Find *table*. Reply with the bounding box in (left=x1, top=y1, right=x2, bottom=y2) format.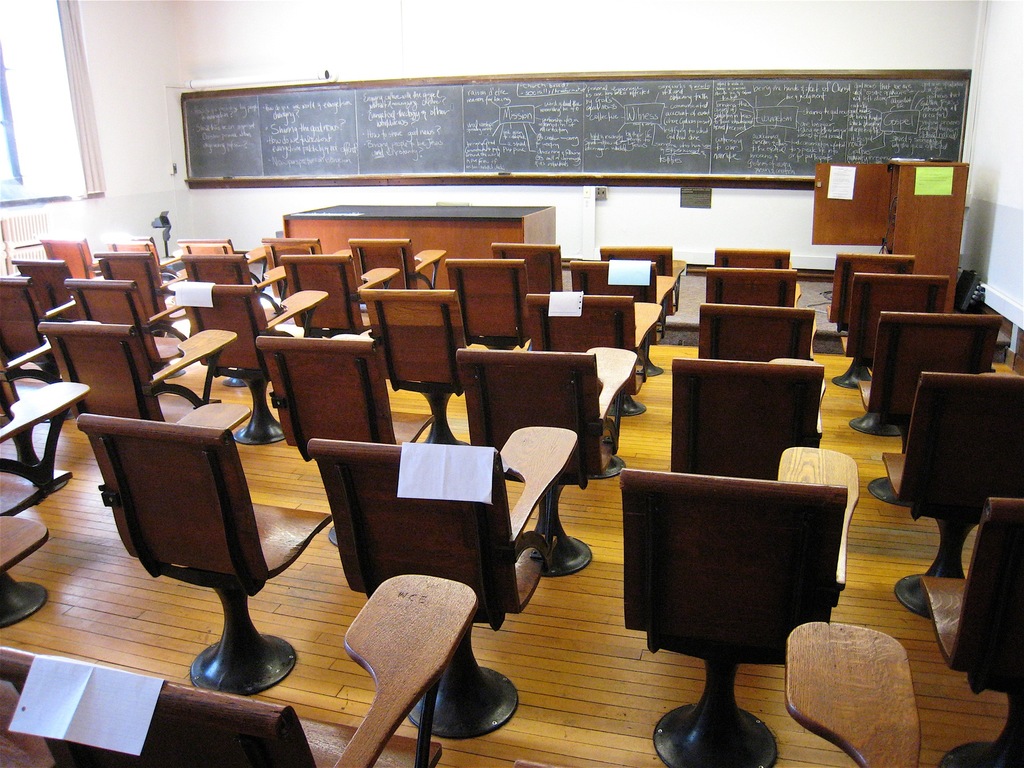
(left=279, top=205, right=559, bottom=257).
